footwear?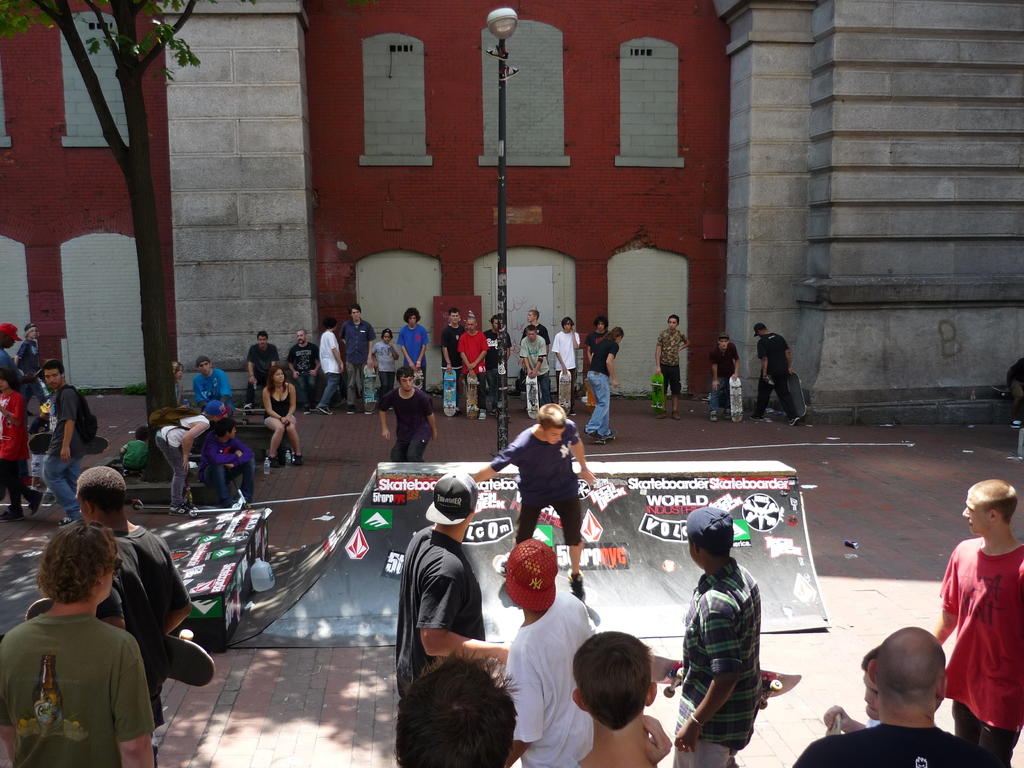
select_region(477, 408, 488, 421)
